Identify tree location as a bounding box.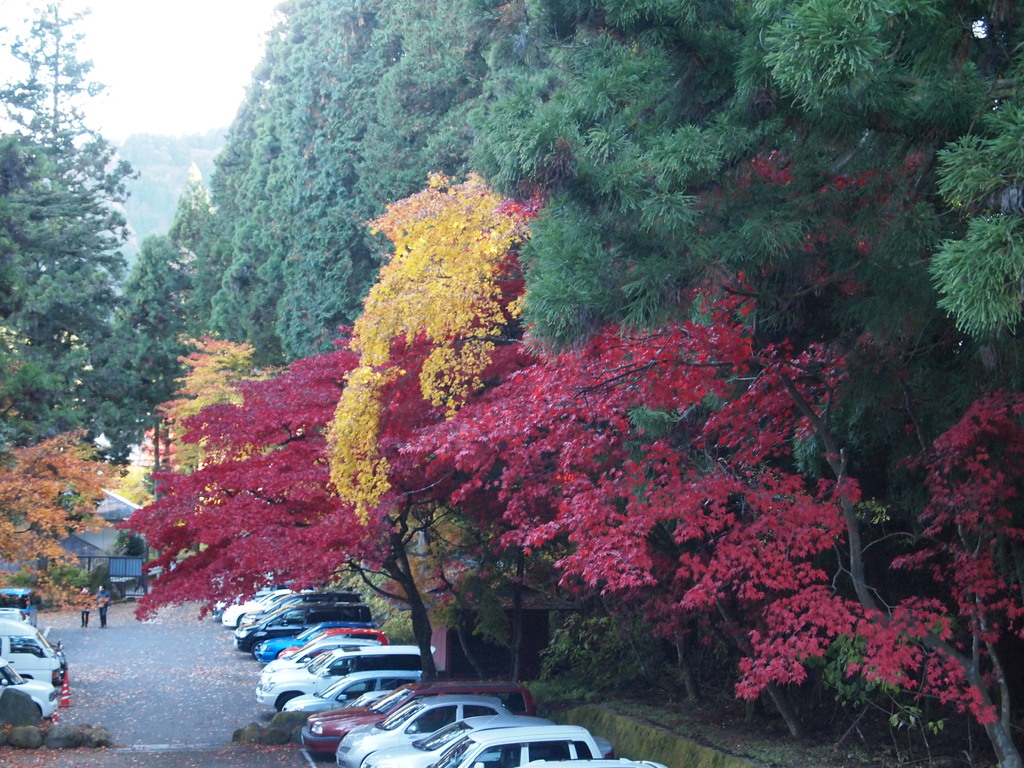
left=0, top=0, right=148, bottom=624.
